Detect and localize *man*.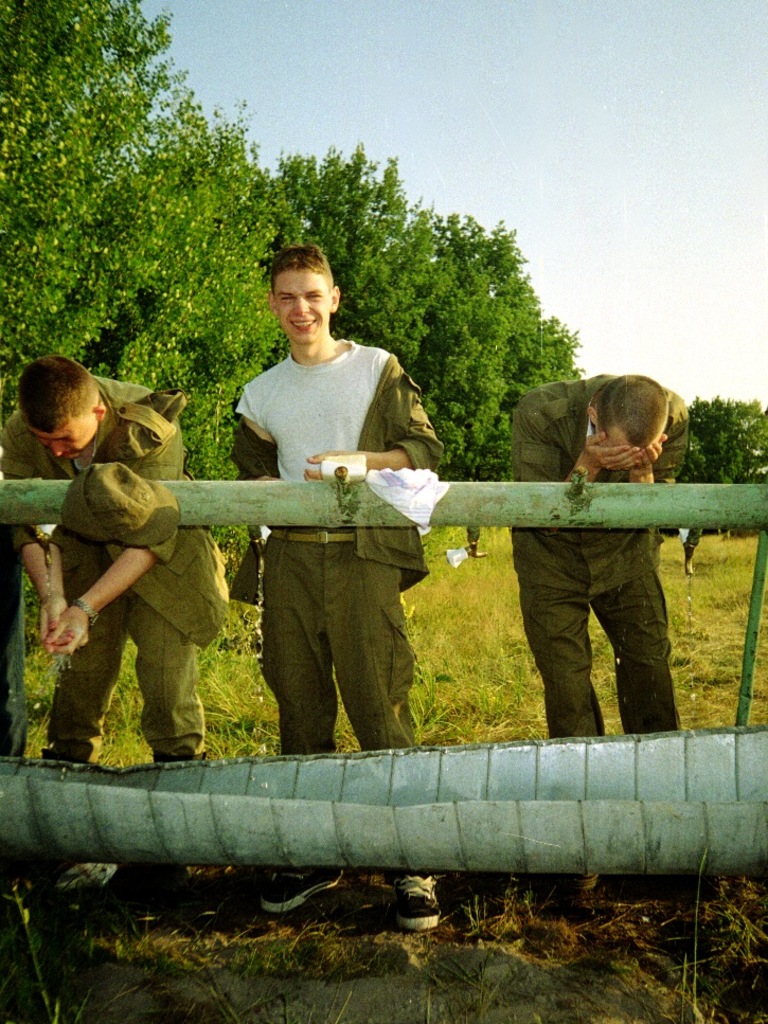
Localized at <bbox>504, 370, 693, 918</bbox>.
